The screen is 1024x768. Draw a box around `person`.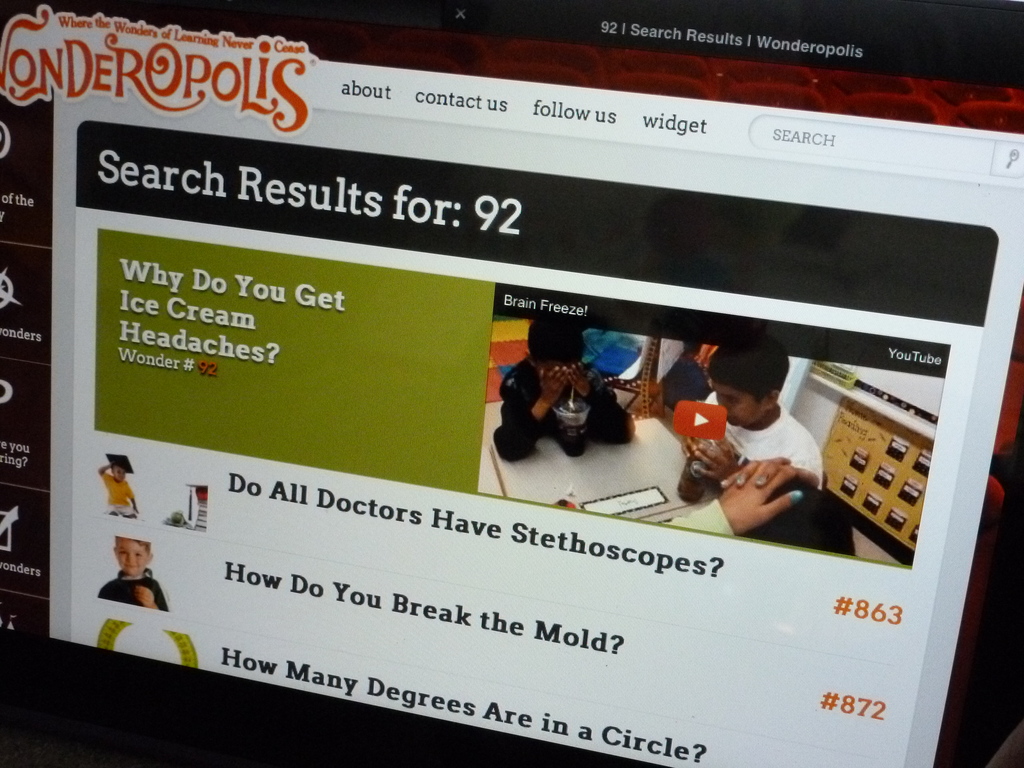
crop(97, 461, 140, 522).
